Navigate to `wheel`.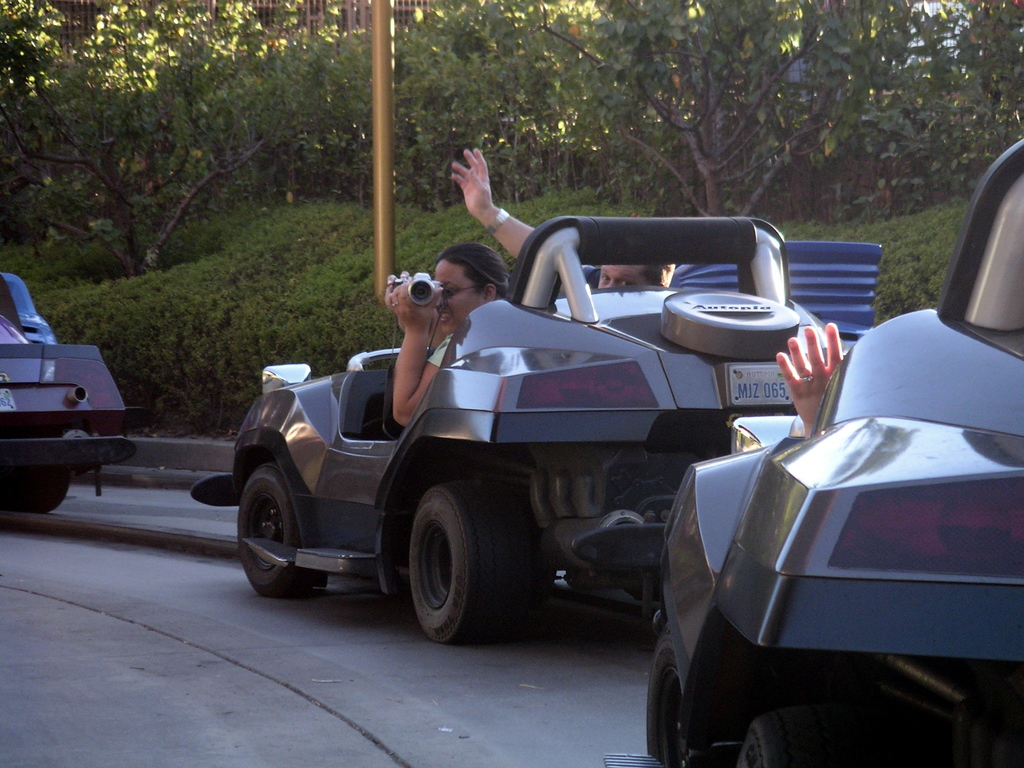
Navigation target: <region>3, 465, 78, 512</region>.
